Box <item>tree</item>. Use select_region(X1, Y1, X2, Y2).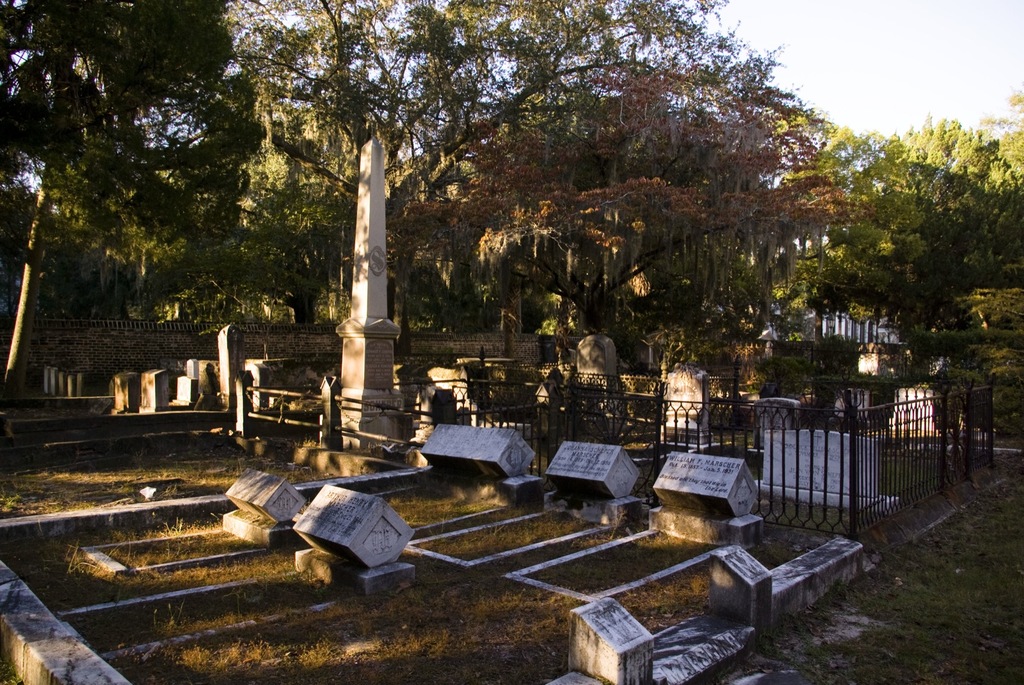
select_region(823, 118, 1023, 405).
